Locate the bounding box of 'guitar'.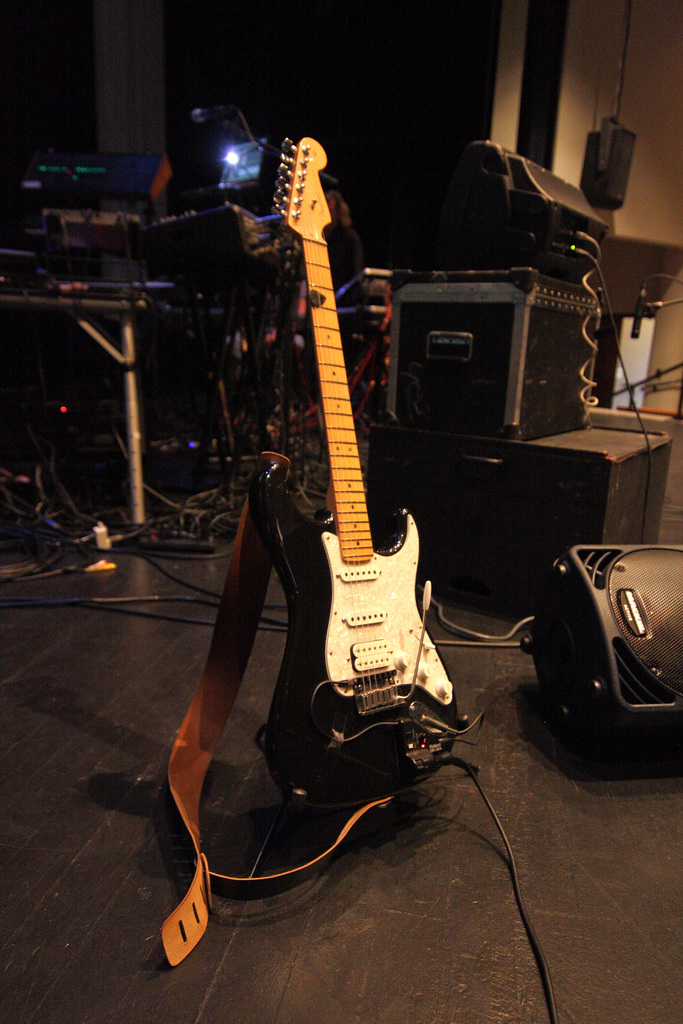
Bounding box: [x1=265, y1=134, x2=461, y2=809].
